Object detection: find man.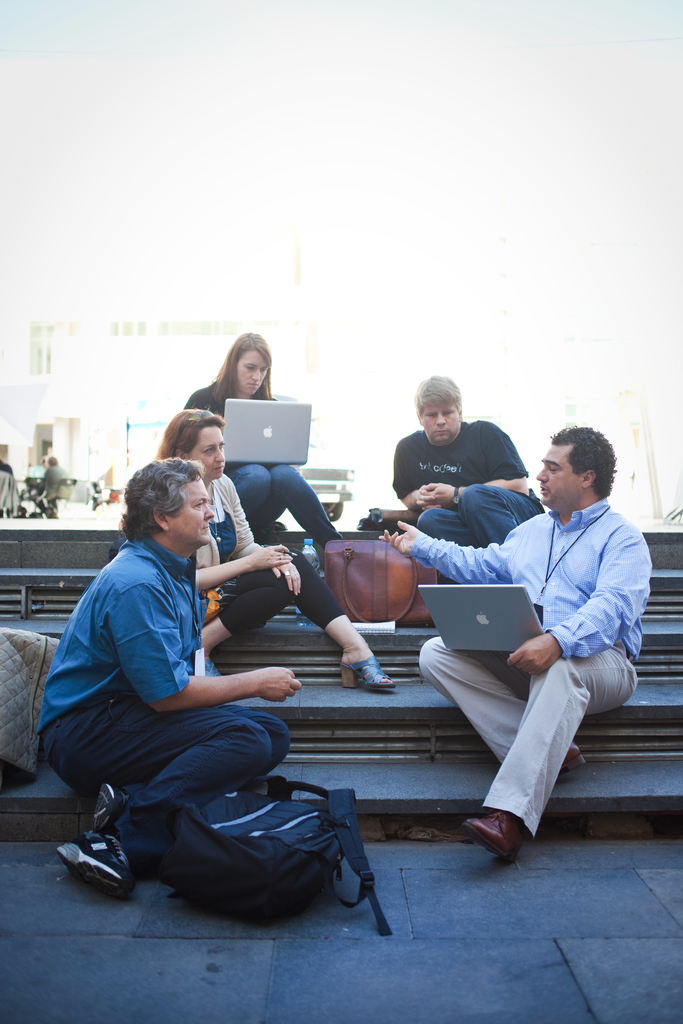
{"x1": 36, "y1": 452, "x2": 299, "y2": 901}.
